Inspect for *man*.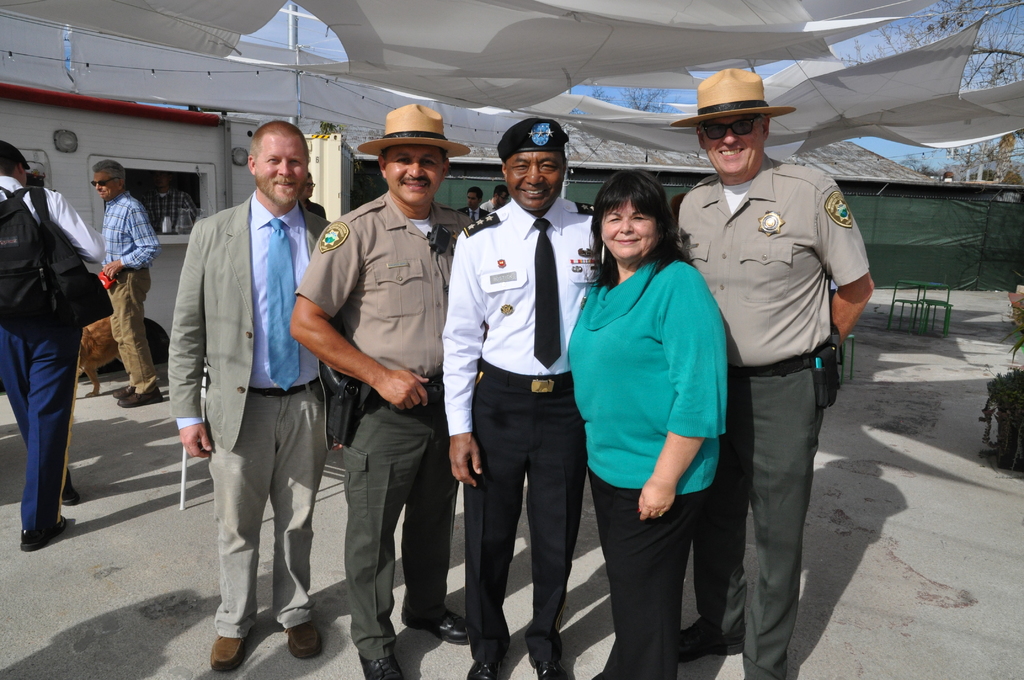
Inspection: crop(159, 113, 338, 659).
